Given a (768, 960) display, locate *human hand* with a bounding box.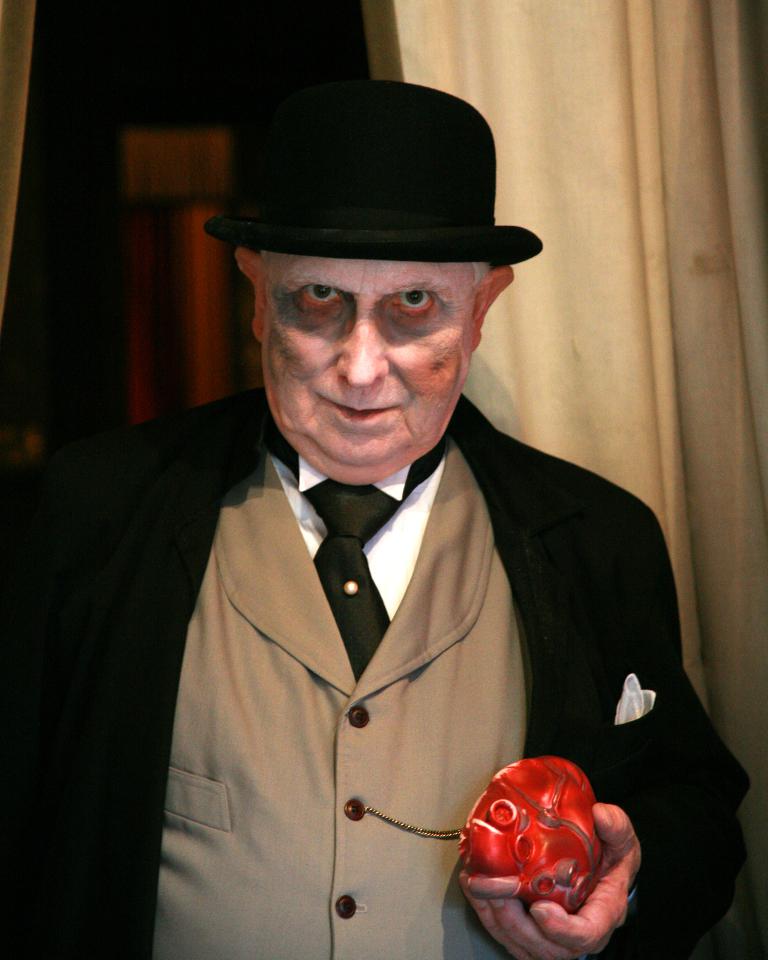
Located: <bbox>454, 802, 641, 959</bbox>.
